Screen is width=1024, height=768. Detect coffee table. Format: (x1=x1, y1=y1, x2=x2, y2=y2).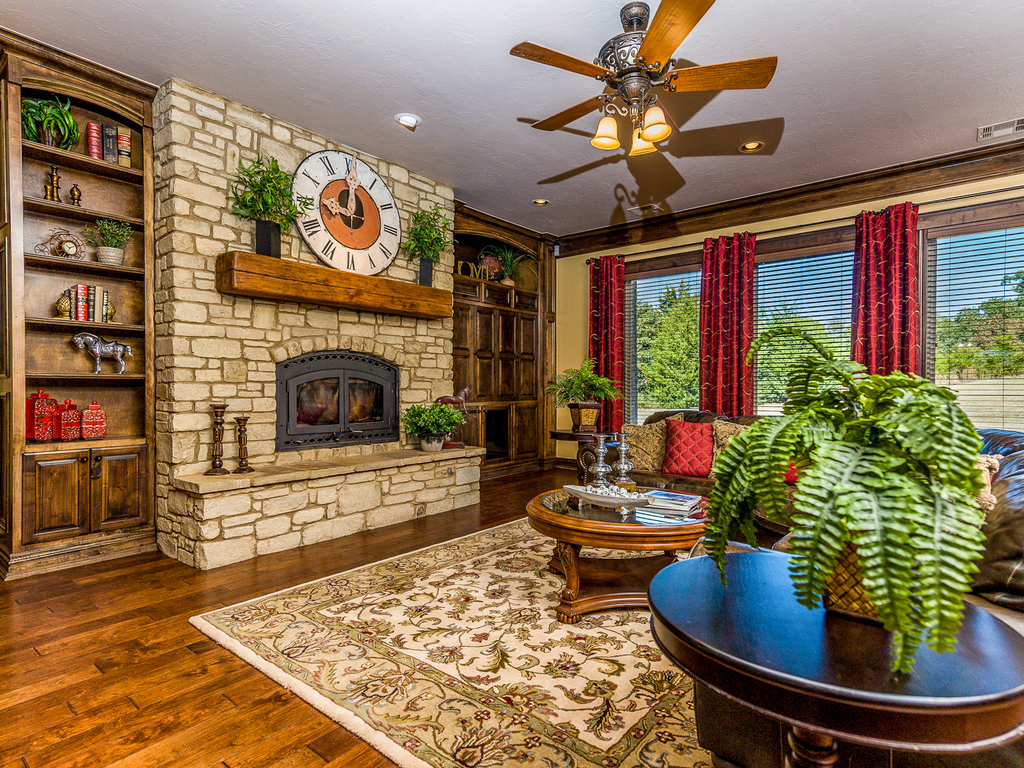
(x1=556, y1=426, x2=604, y2=468).
